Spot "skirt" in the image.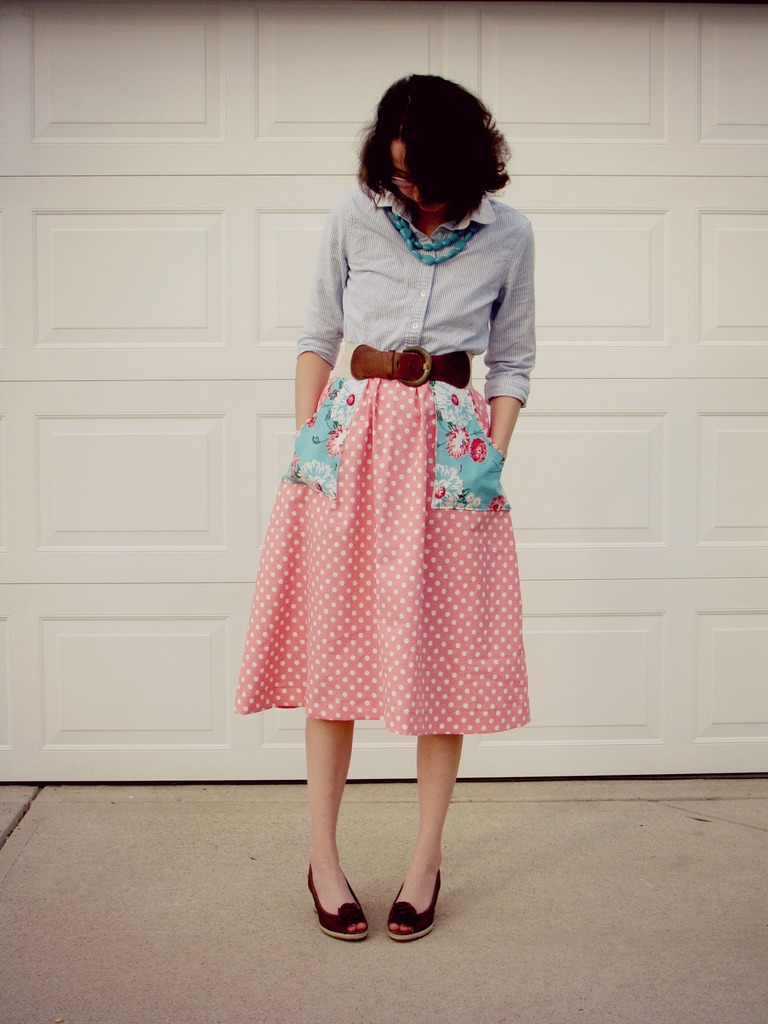
"skirt" found at region(234, 379, 536, 738).
